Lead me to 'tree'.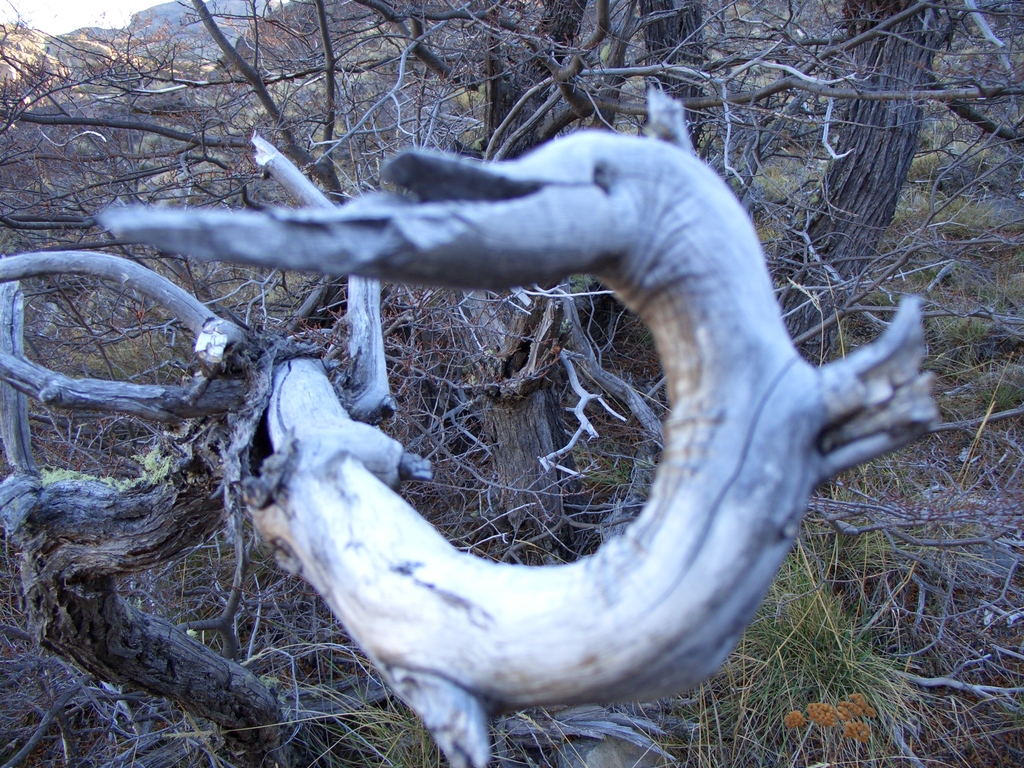
Lead to [x1=0, y1=24, x2=1023, y2=723].
